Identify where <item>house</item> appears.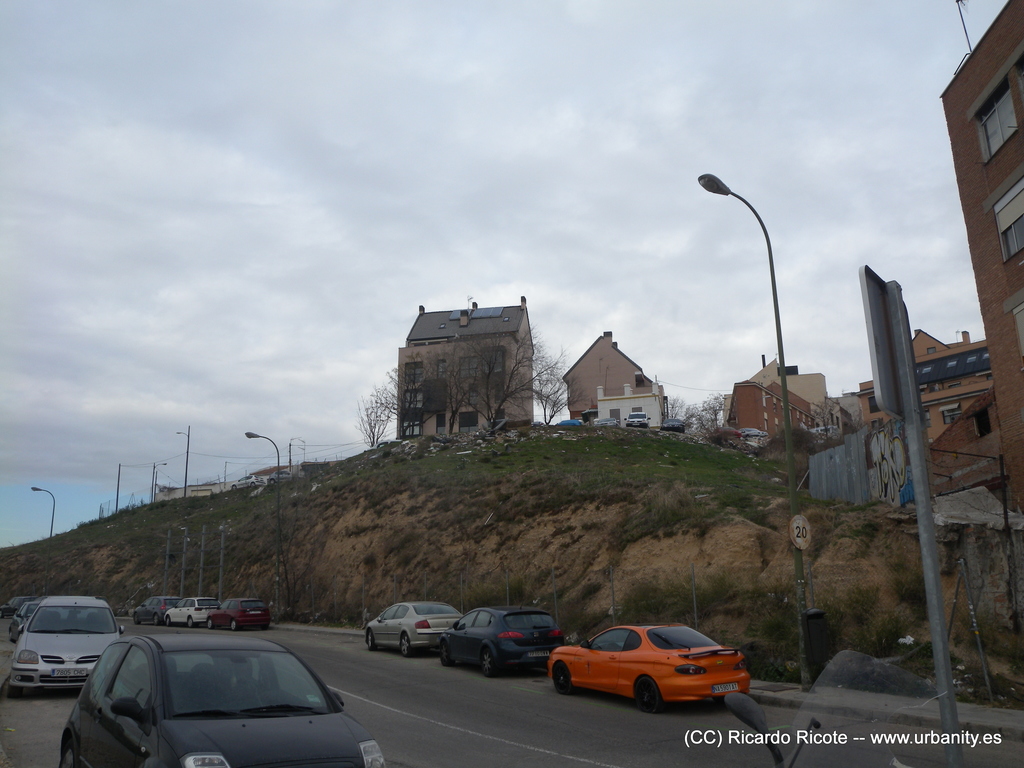
Appears at 721:357:847:455.
